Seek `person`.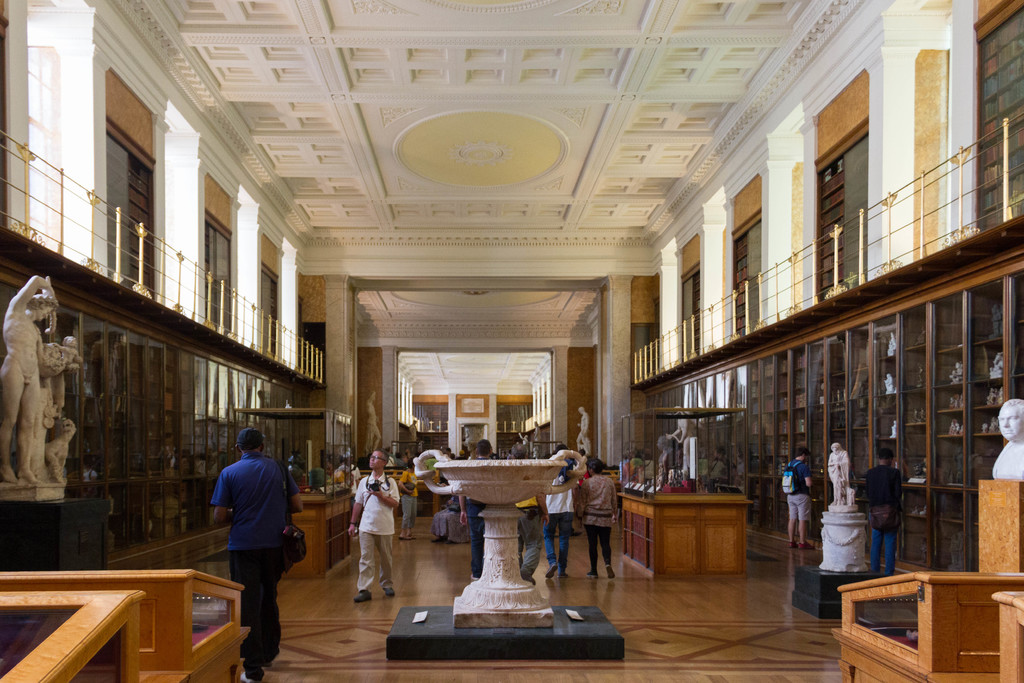
(x1=211, y1=429, x2=299, y2=682).
